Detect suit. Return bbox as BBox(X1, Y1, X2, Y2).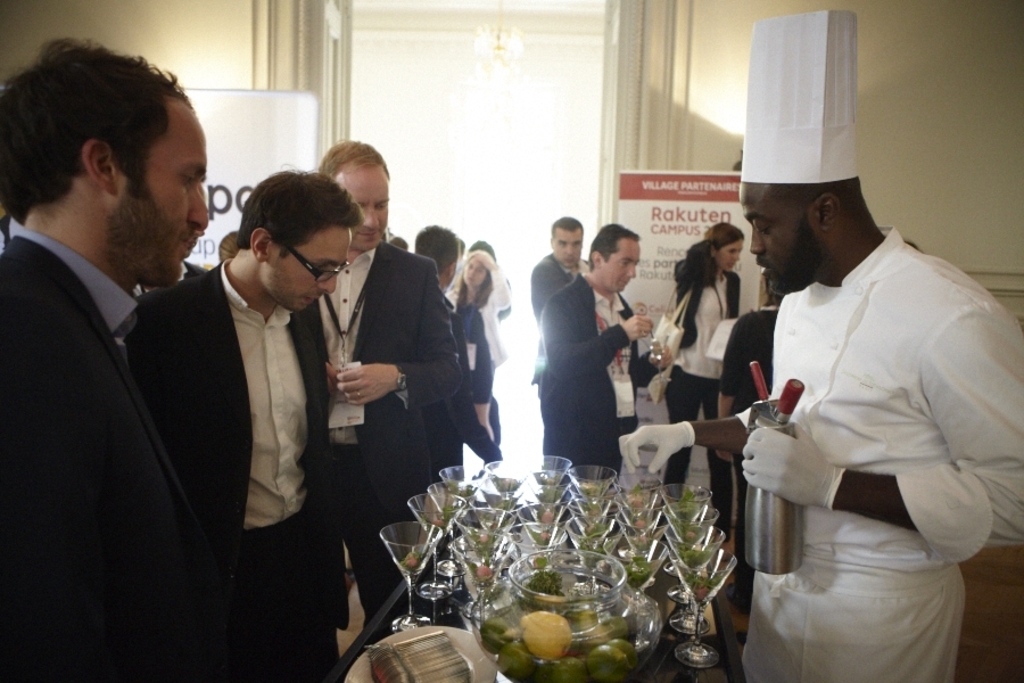
BBox(670, 241, 742, 530).
